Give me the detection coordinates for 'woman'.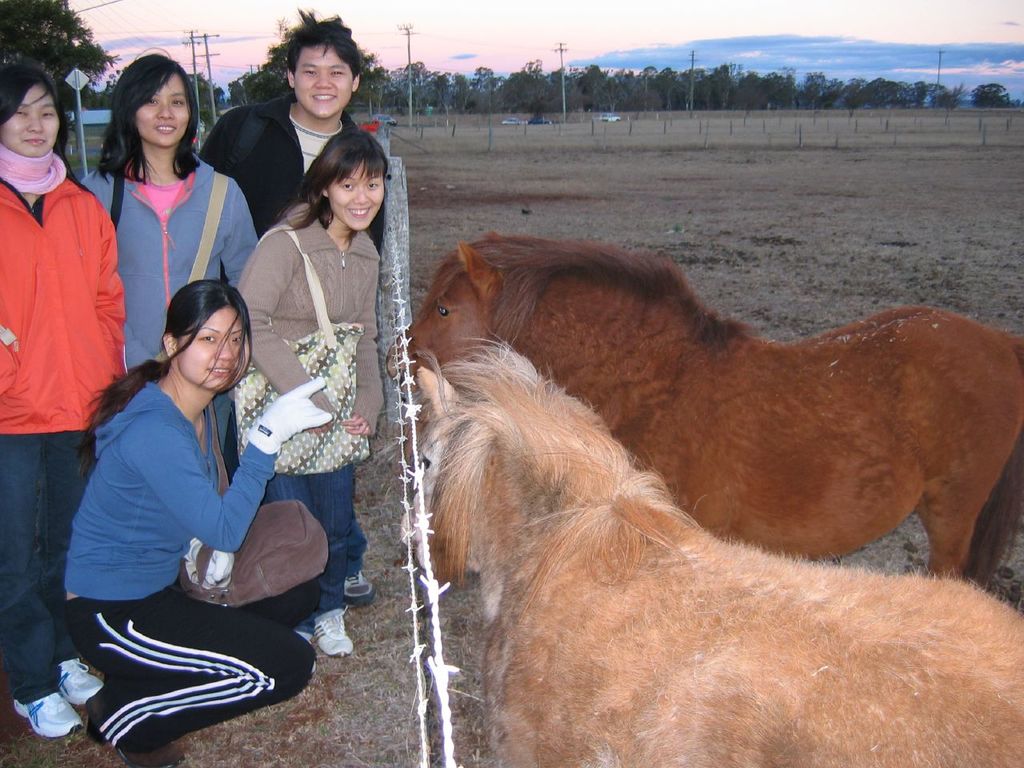
BBox(54, 242, 282, 767).
